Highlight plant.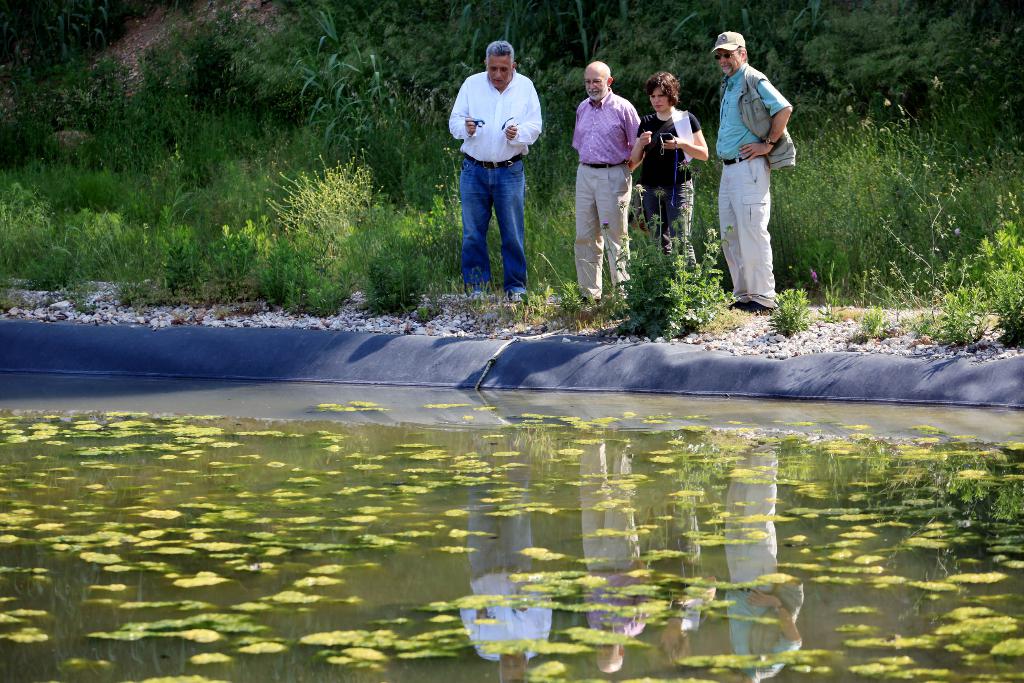
Highlighted region: 543,269,593,327.
